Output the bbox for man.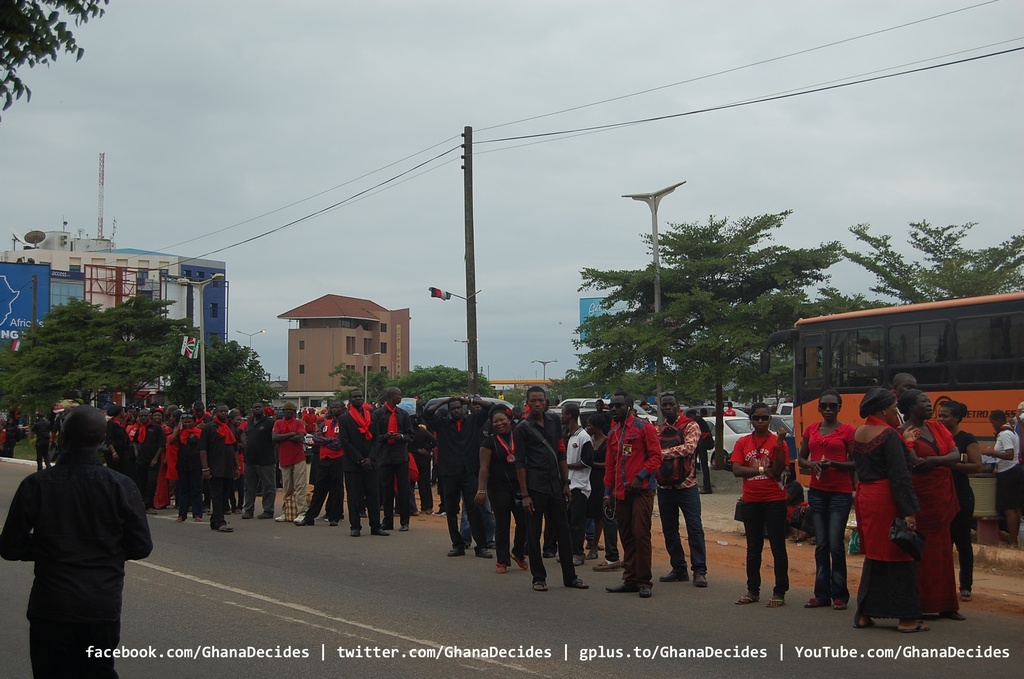
[14, 395, 156, 658].
